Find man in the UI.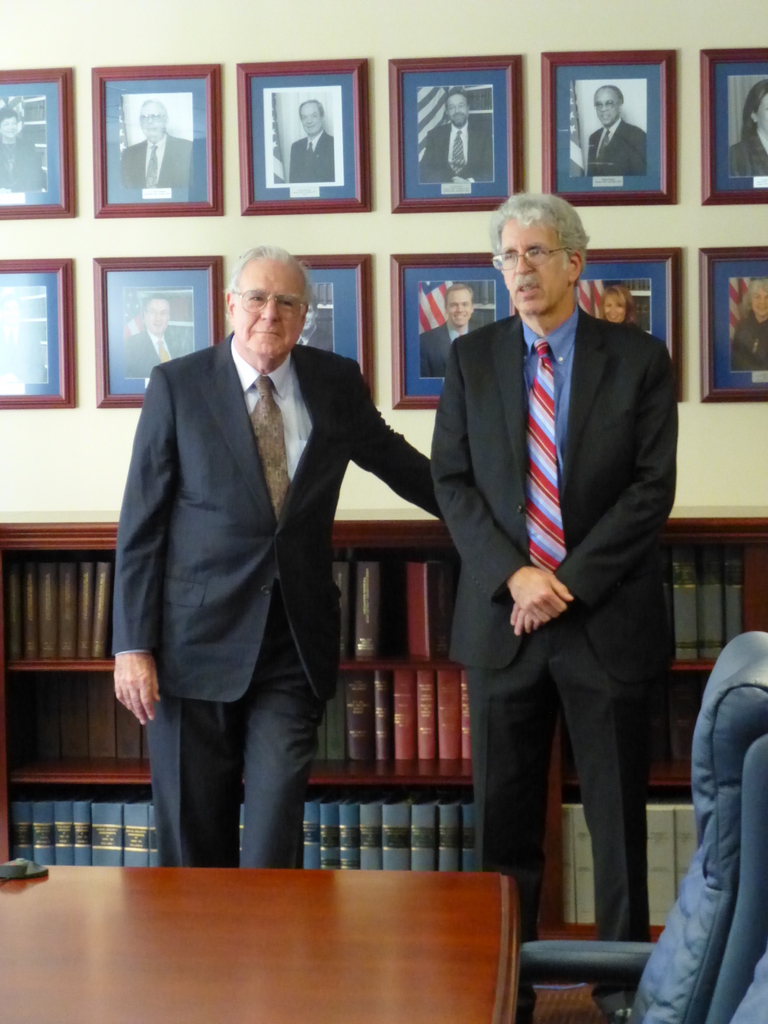
UI element at {"x1": 127, "y1": 295, "x2": 184, "y2": 383}.
